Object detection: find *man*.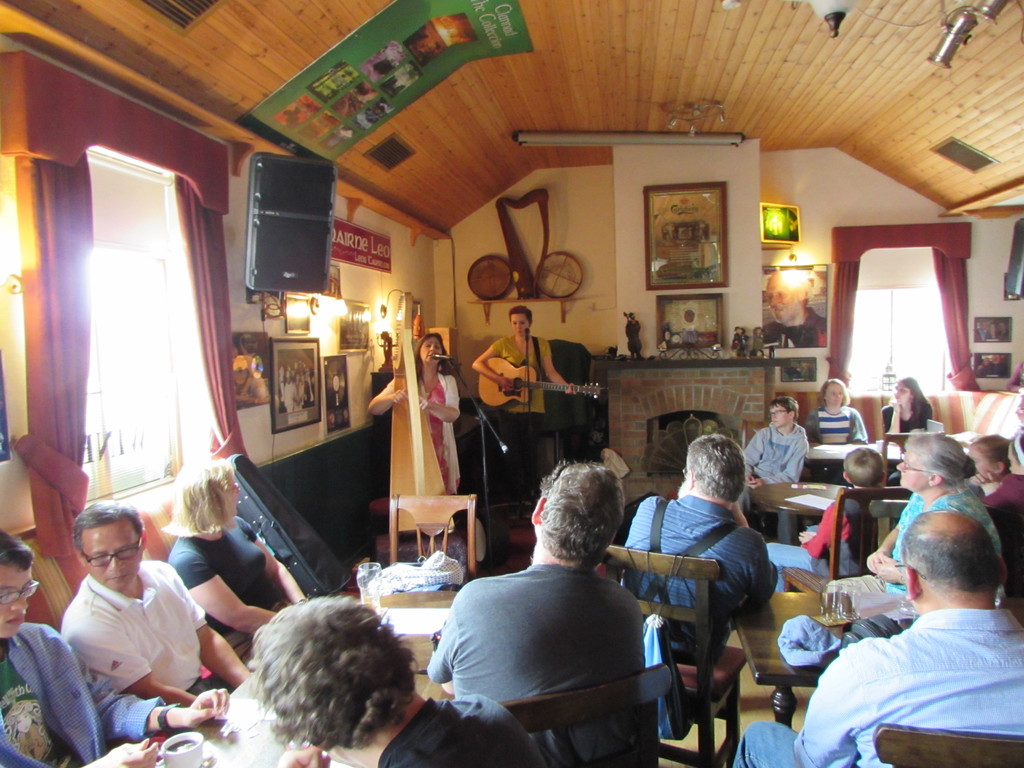
[0,521,232,767].
